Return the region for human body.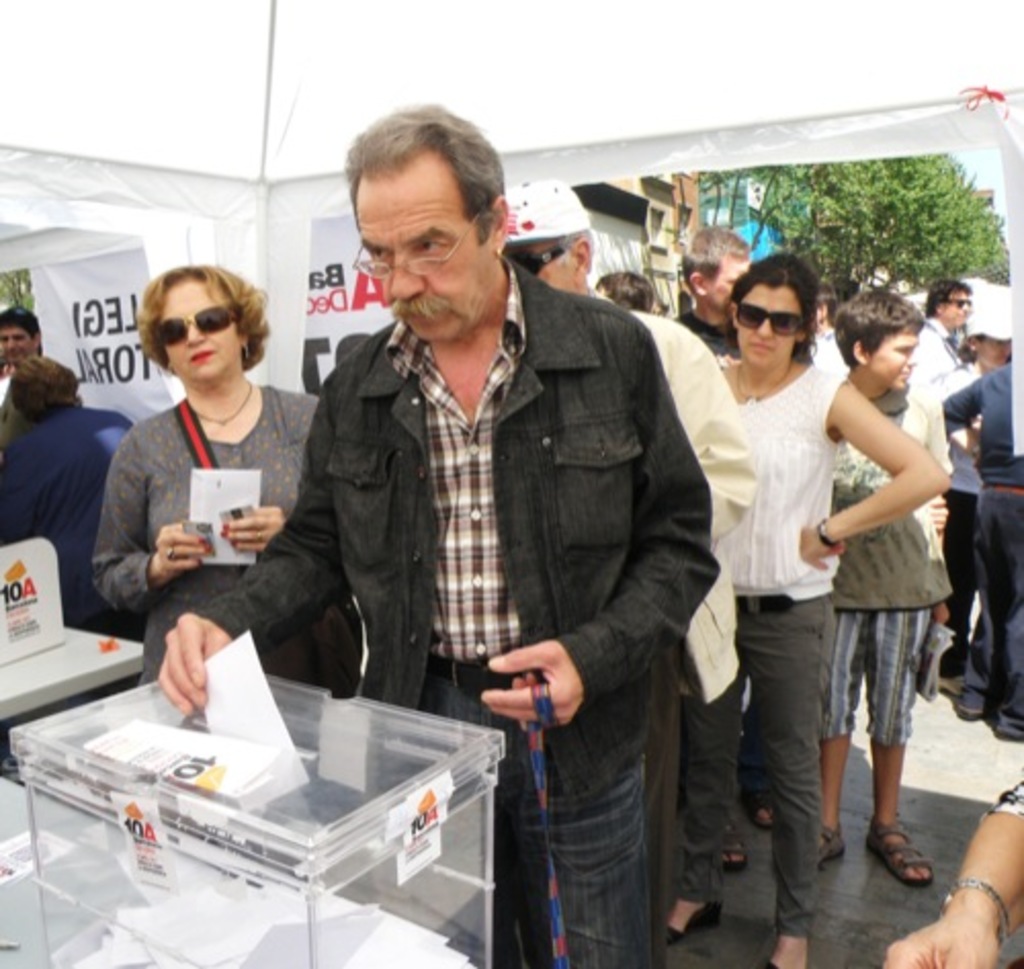
bbox=[0, 307, 43, 438].
